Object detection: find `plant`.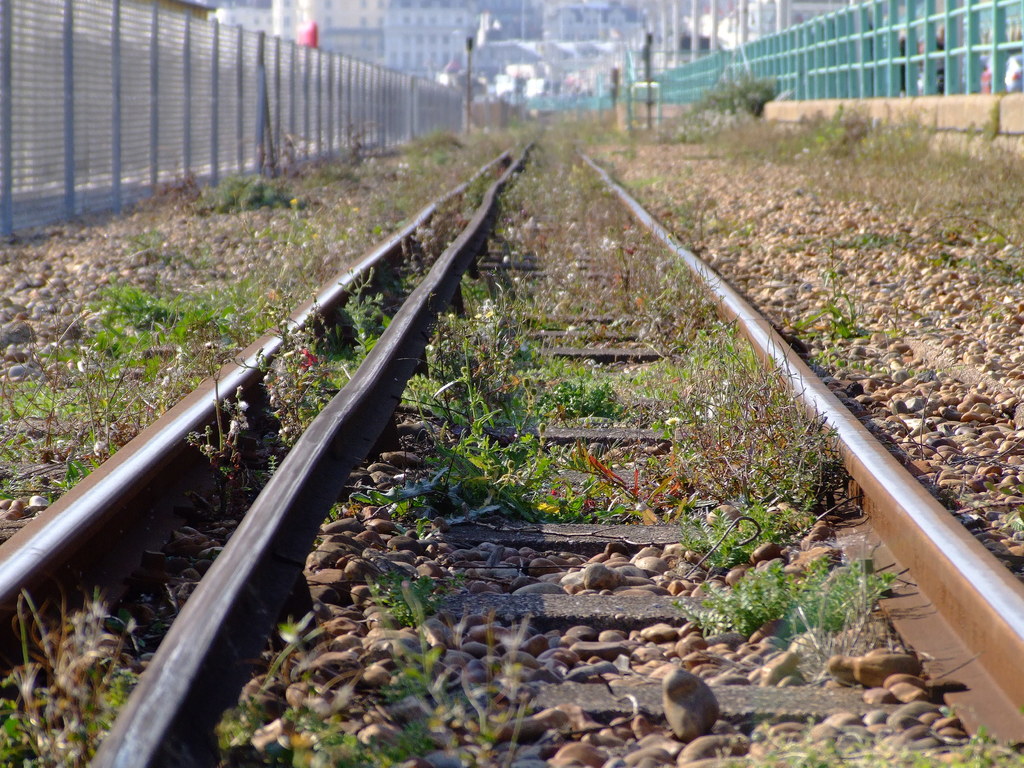
(816, 308, 872, 361).
